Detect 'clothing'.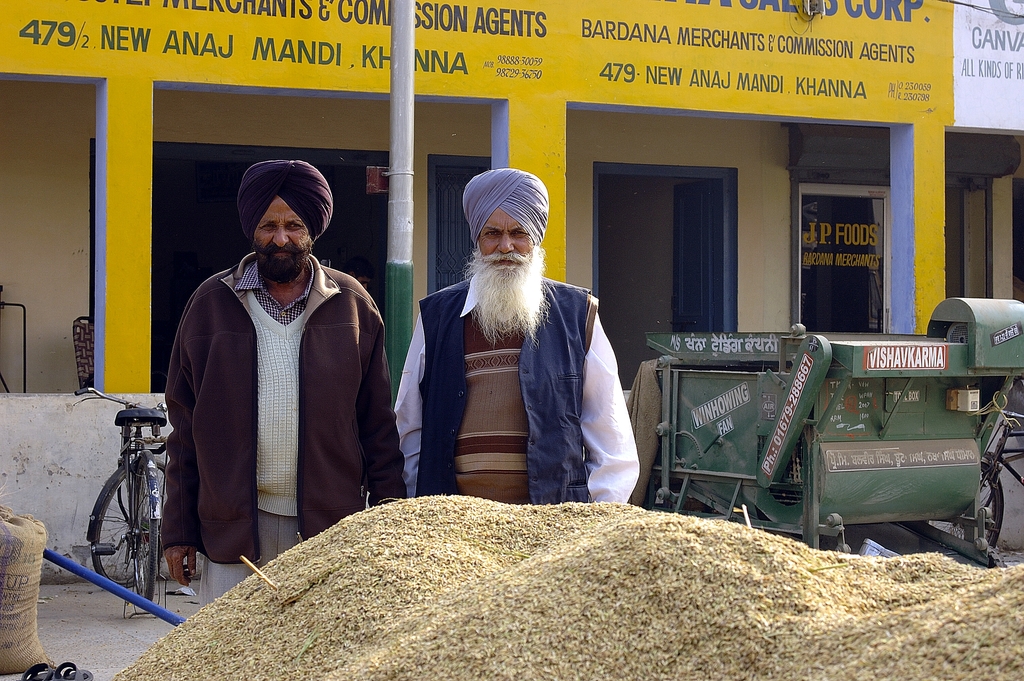
Detected at box=[147, 193, 393, 587].
